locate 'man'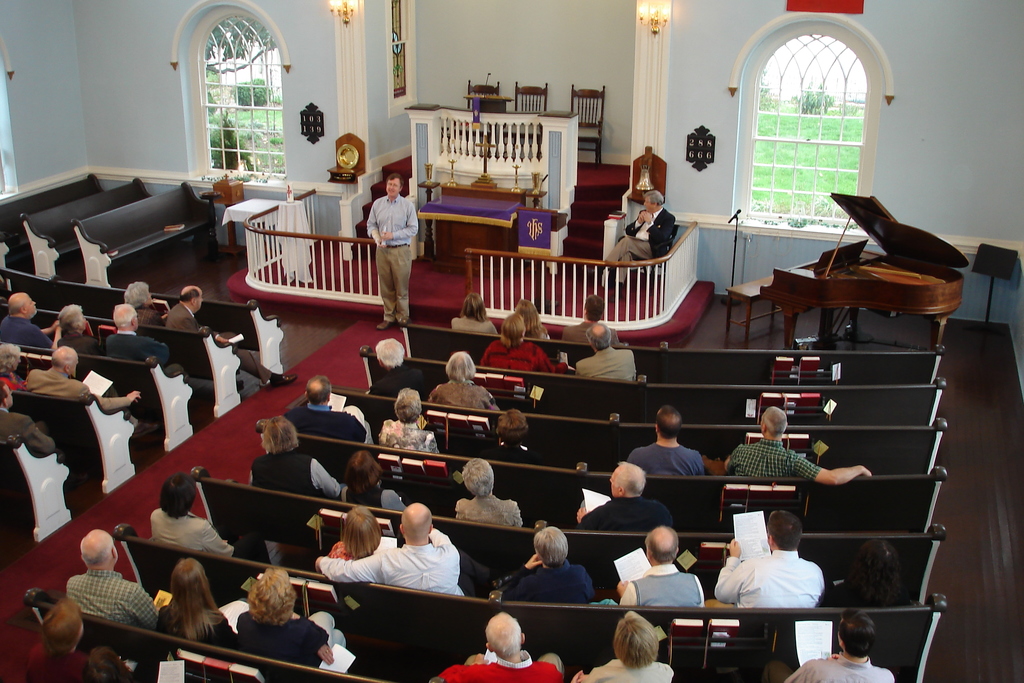
detection(68, 525, 156, 626)
